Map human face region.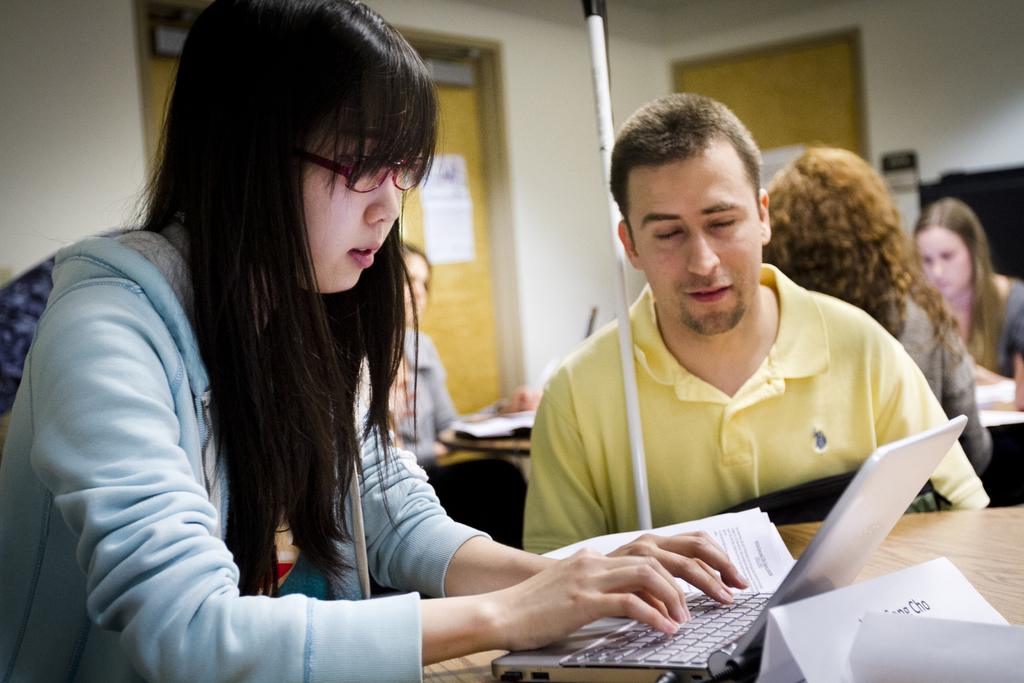
Mapped to [639,162,761,337].
